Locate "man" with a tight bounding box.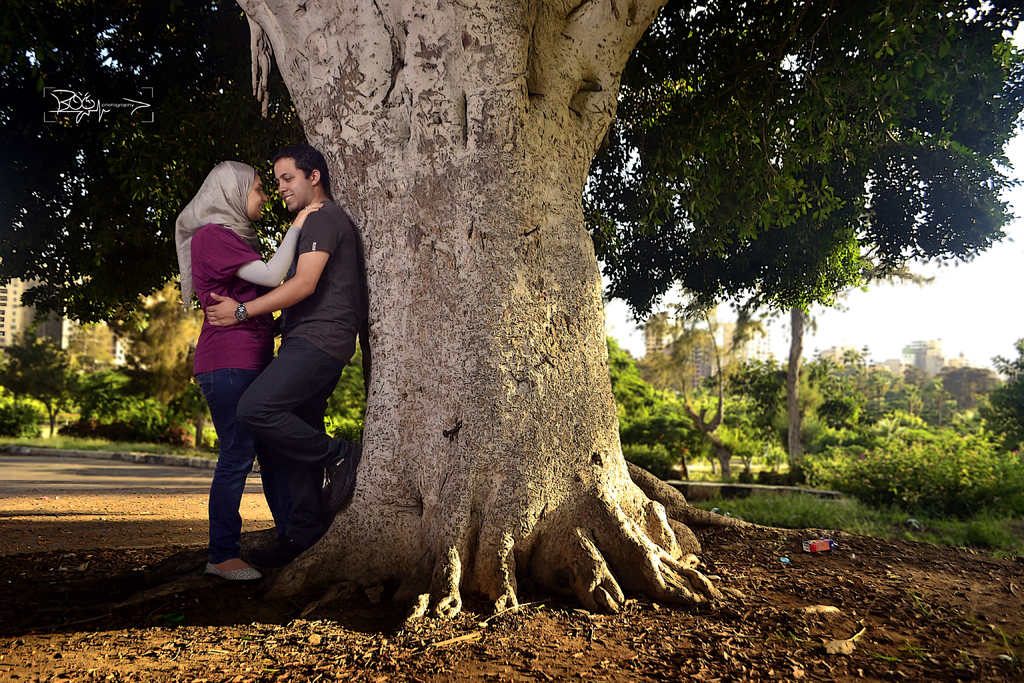
x1=177 y1=149 x2=370 y2=586.
